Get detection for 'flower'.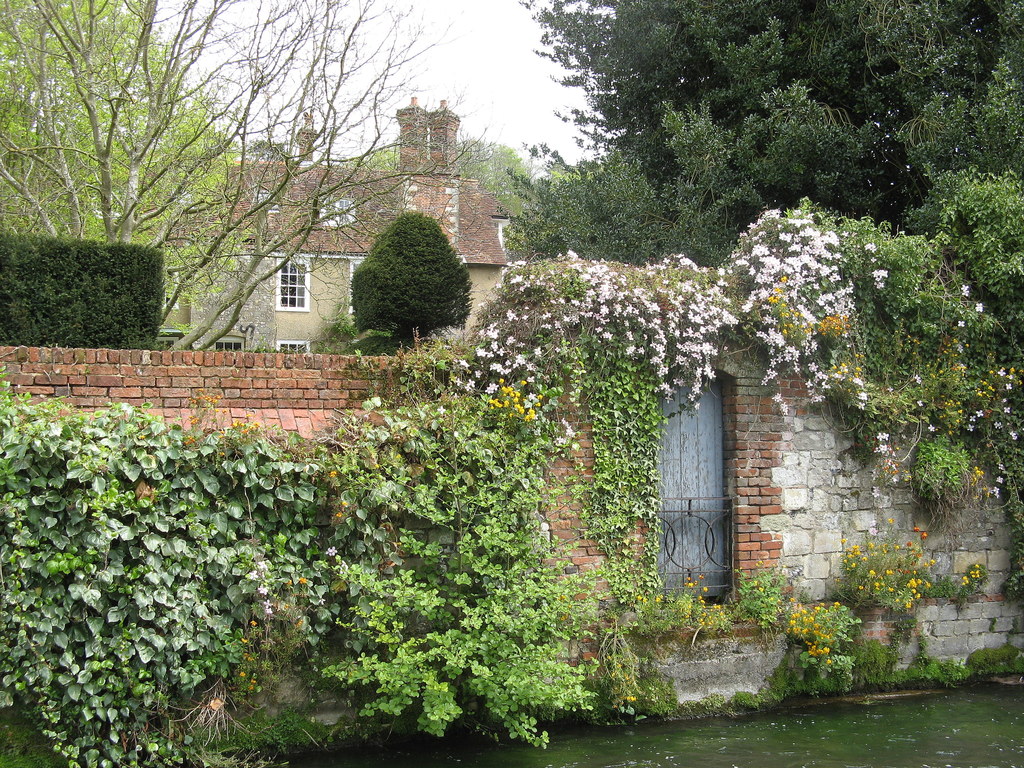
Detection: box=[772, 393, 789, 406].
